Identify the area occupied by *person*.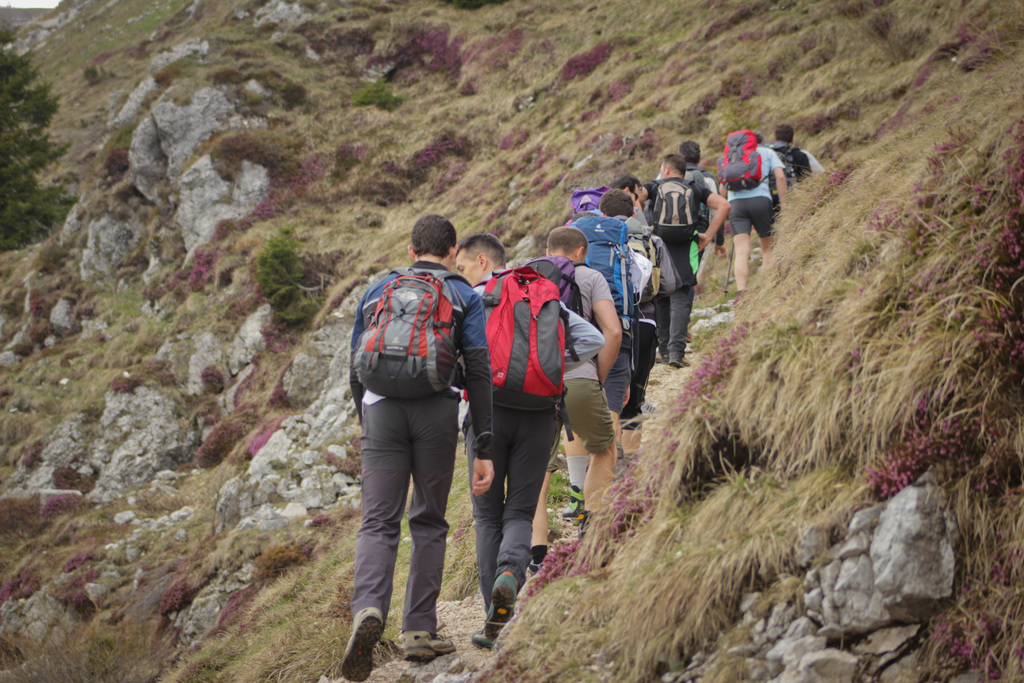
Area: {"x1": 638, "y1": 151, "x2": 730, "y2": 368}.
